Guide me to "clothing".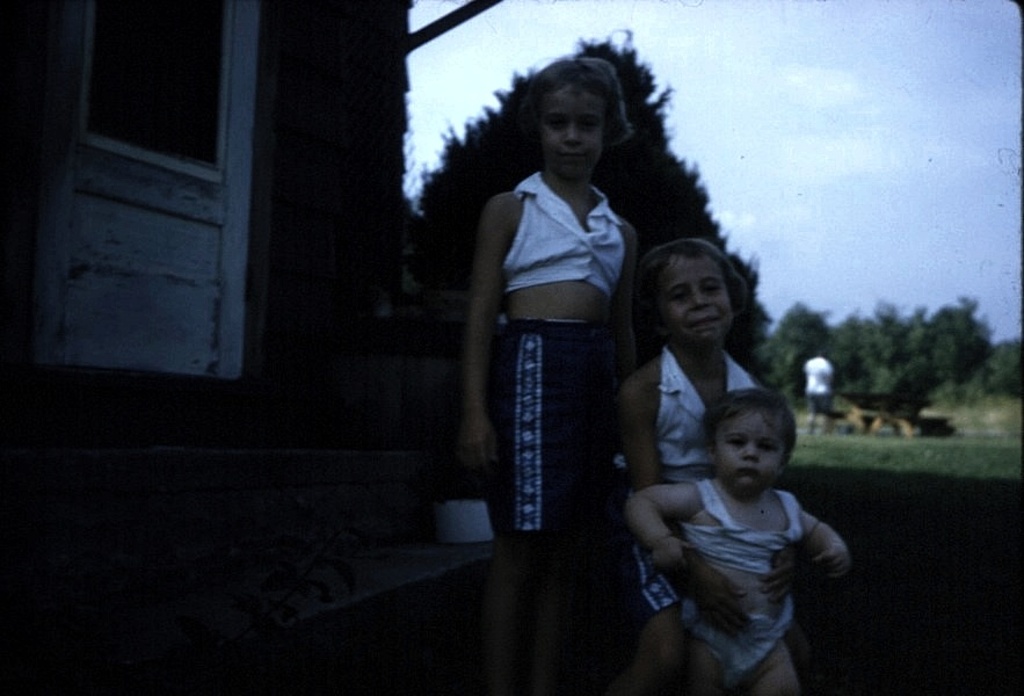
Guidance: box(503, 166, 630, 295).
